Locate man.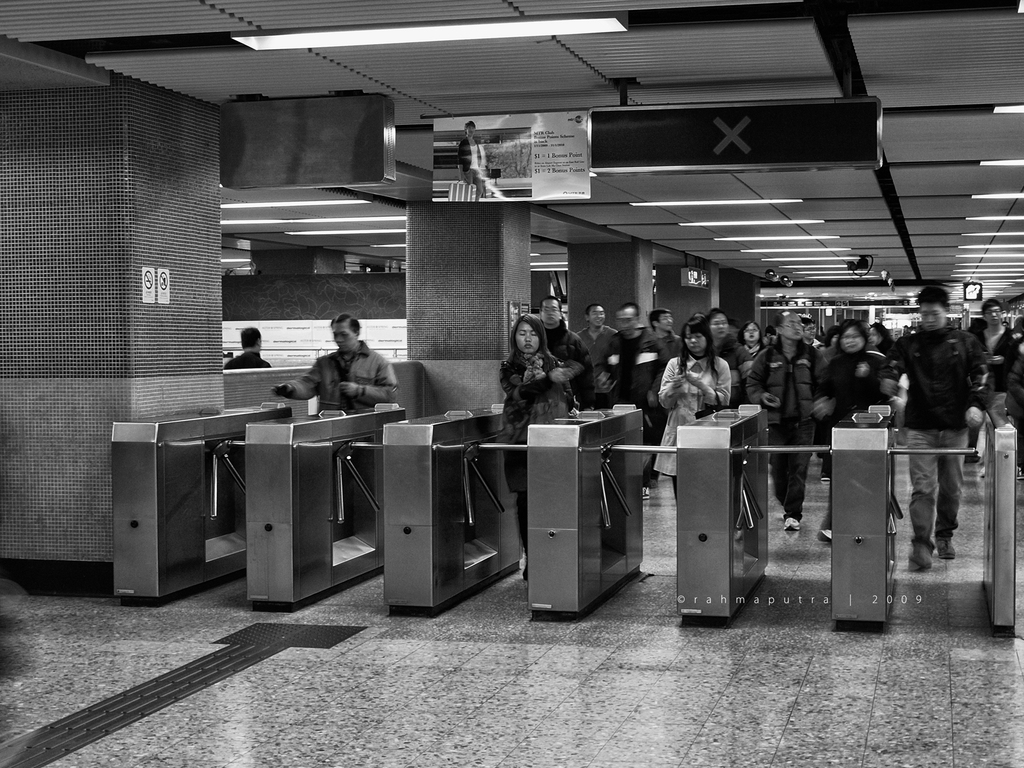
Bounding box: {"left": 877, "top": 287, "right": 992, "bottom": 568}.
